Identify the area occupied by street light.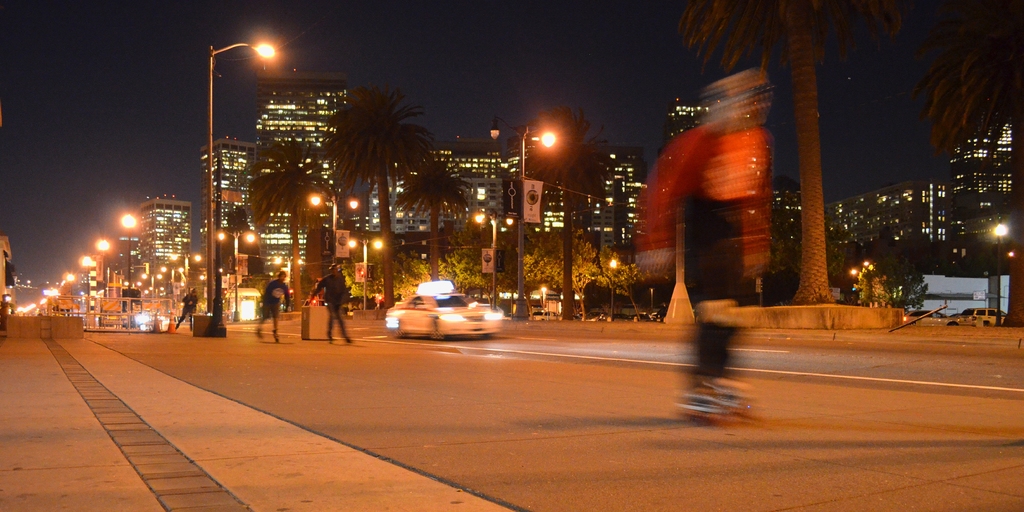
Area: BBox(341, 235, 396, 304).
